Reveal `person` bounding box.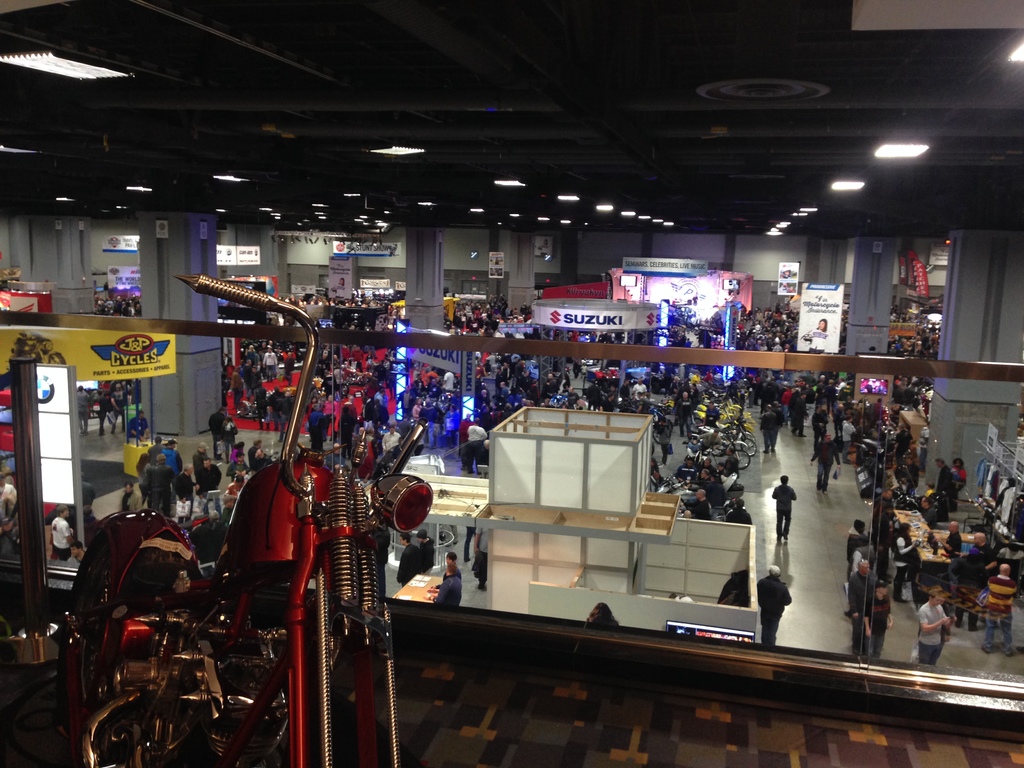
Revealed: {"left": 394, "top": 529, "right": 415, "bottom": 584}.
